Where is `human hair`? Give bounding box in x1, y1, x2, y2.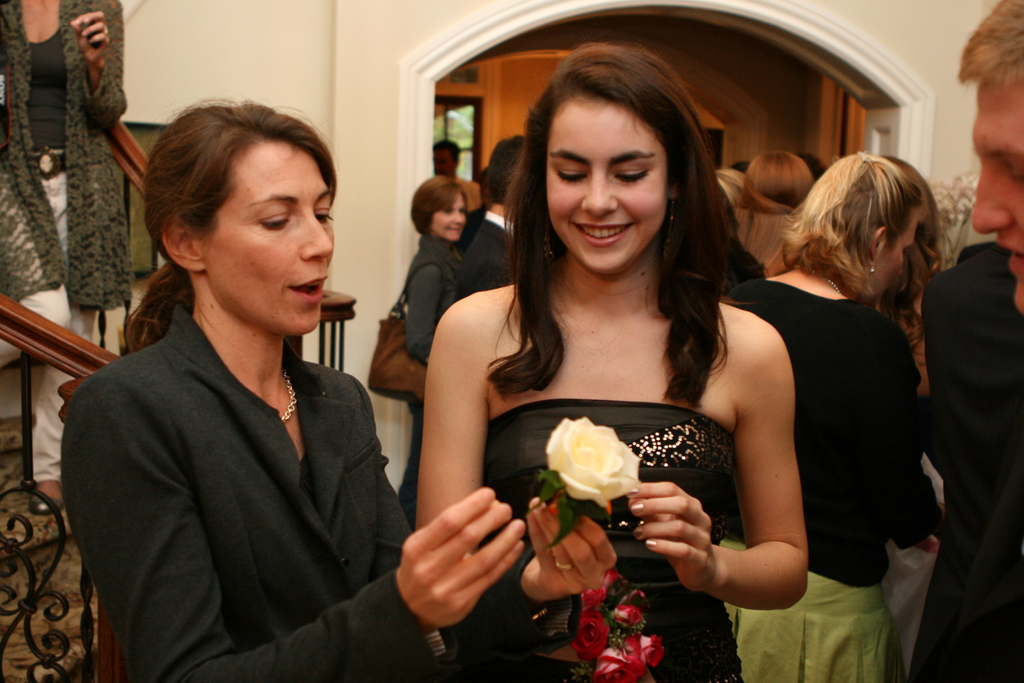
780, 148, 927, 299.
